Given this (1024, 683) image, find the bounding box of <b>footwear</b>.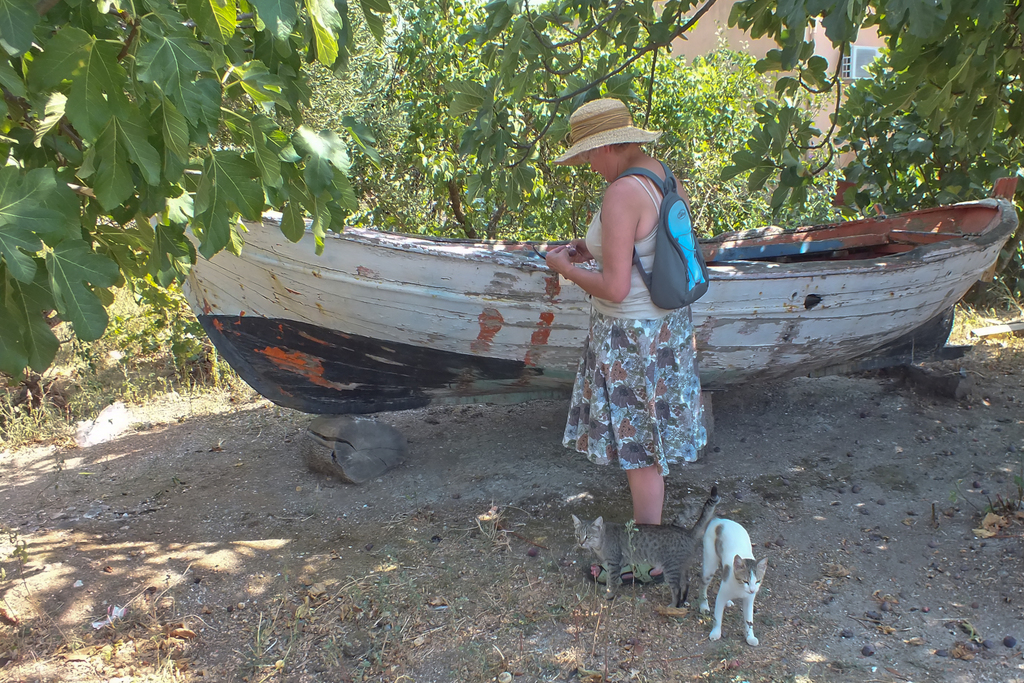
(588, 561, 665, 586).
